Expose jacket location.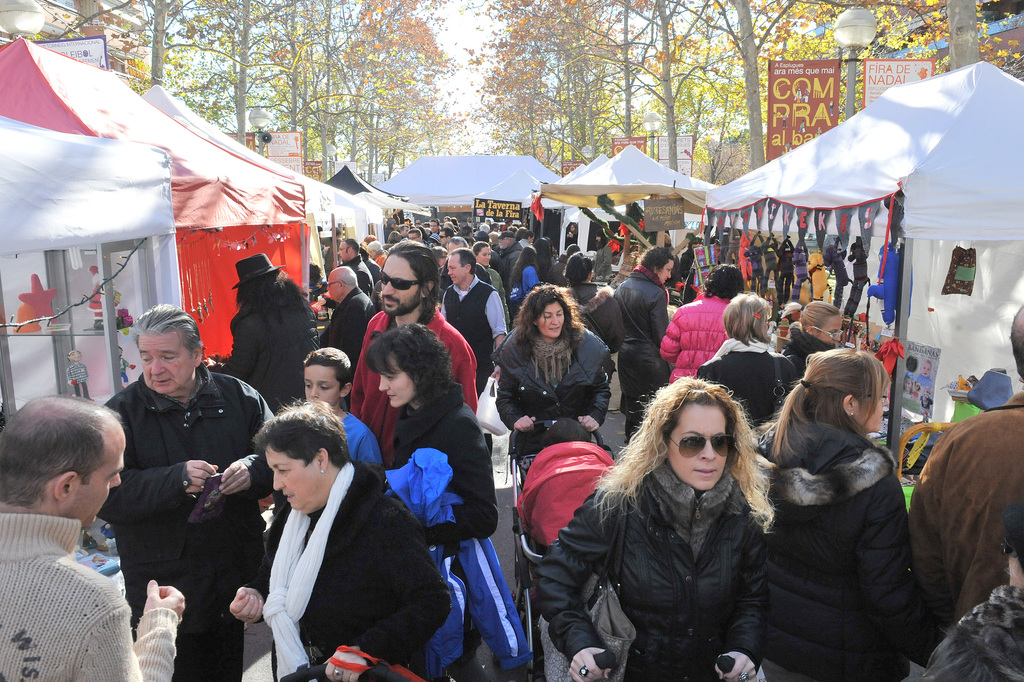
Exposed at <box>611,267,674,372</box>.
